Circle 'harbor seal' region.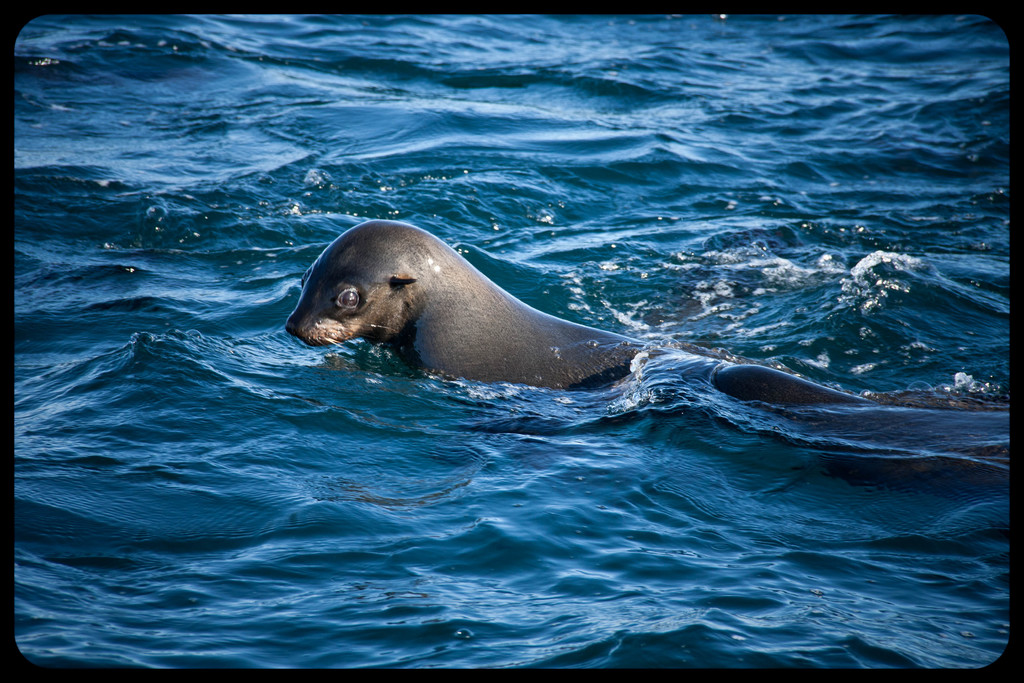
Region: (x1=284, y1=215, x2=662, y2=386).
